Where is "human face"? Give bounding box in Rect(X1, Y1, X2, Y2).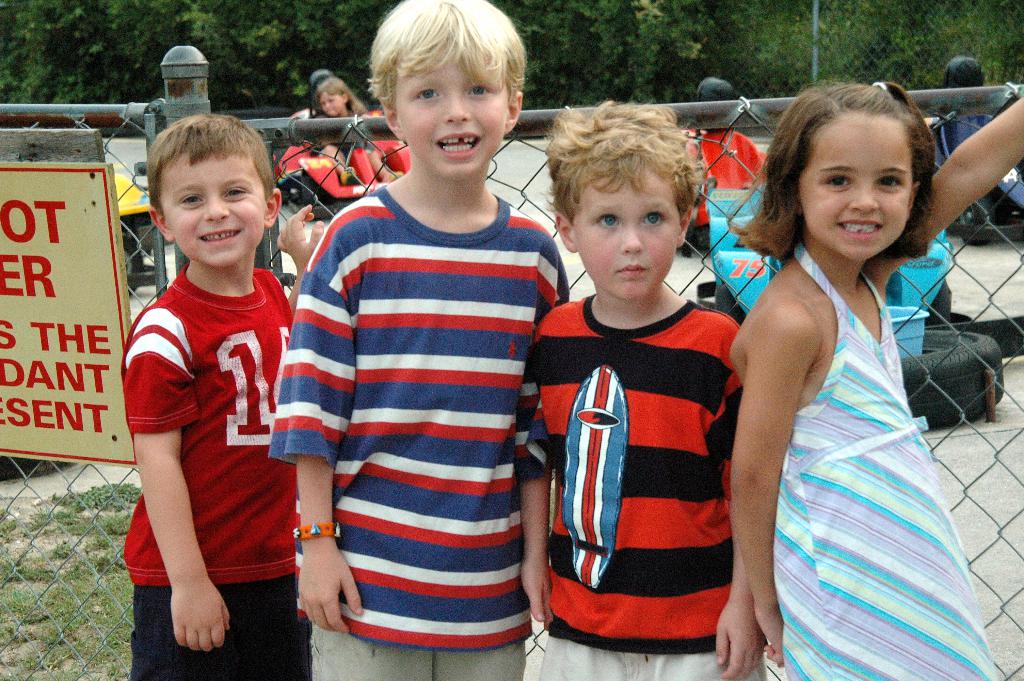
Rect(385, 42, 518, 176).
